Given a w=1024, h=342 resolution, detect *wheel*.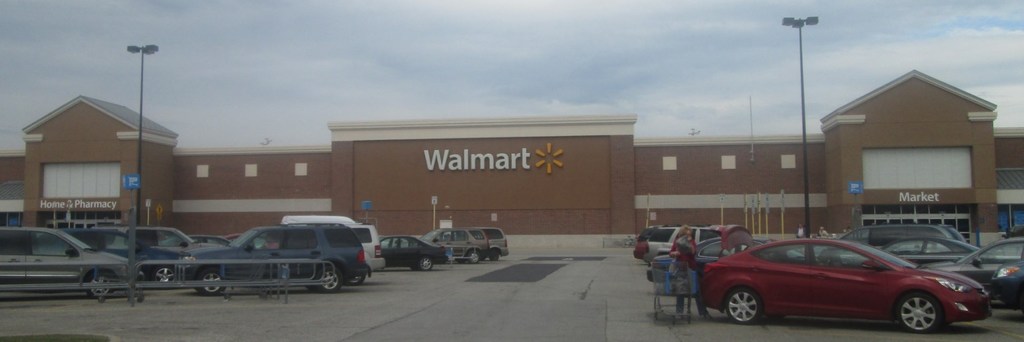
detection(88, 272, 111, 298).
